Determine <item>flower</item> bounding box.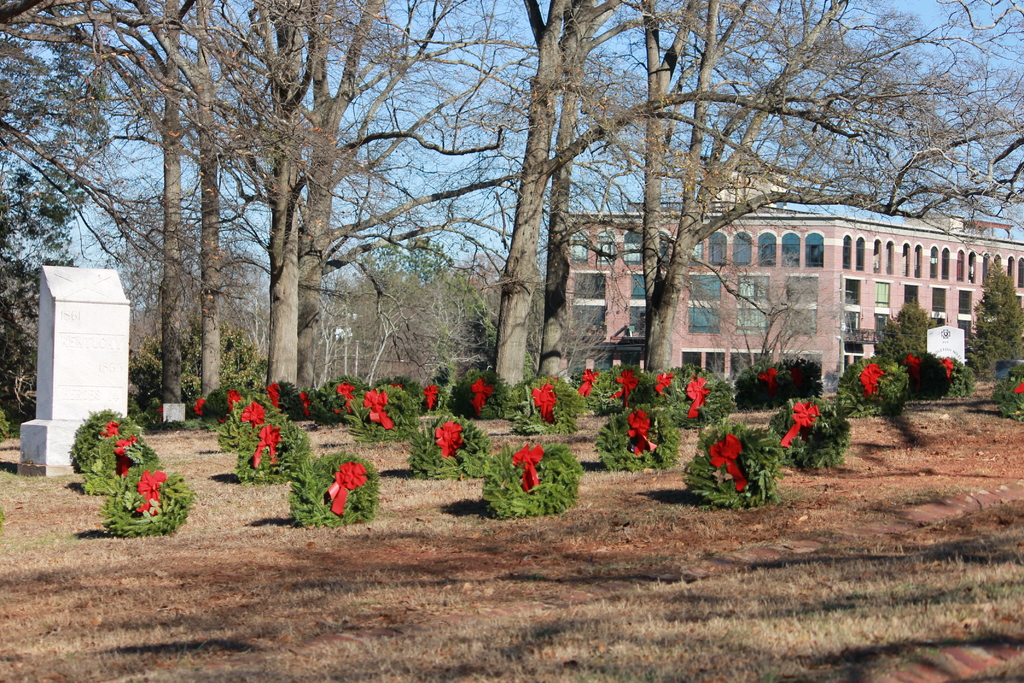
Determined: 943,361,951,377.
